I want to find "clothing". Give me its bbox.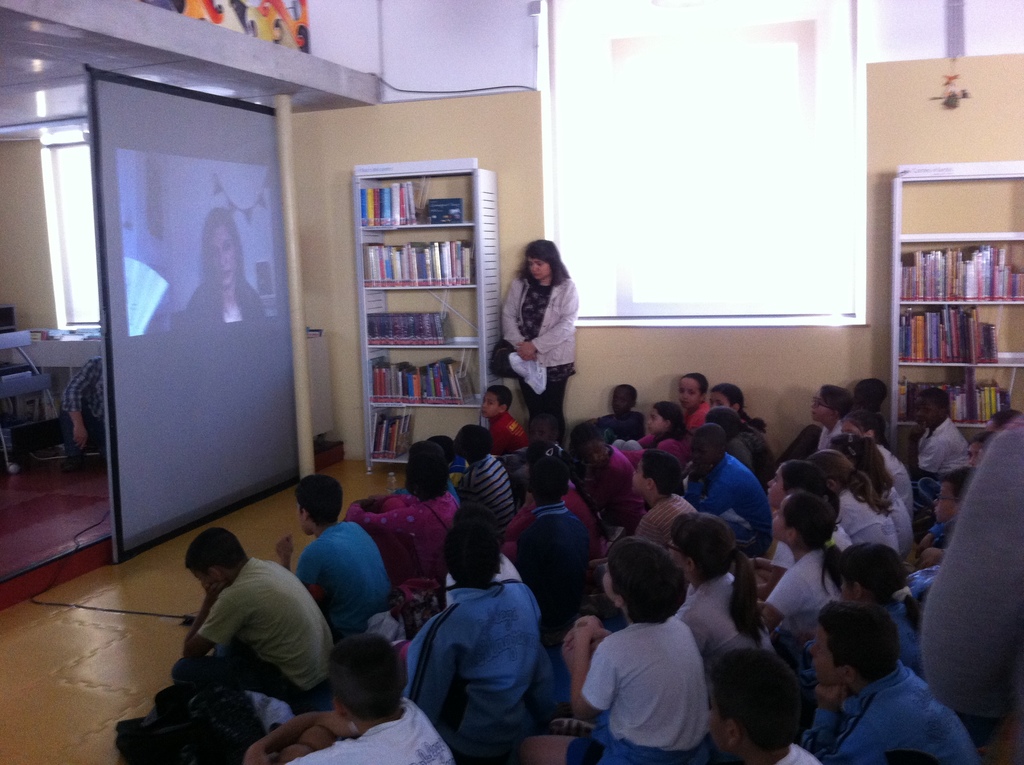
643 489 694 575.
